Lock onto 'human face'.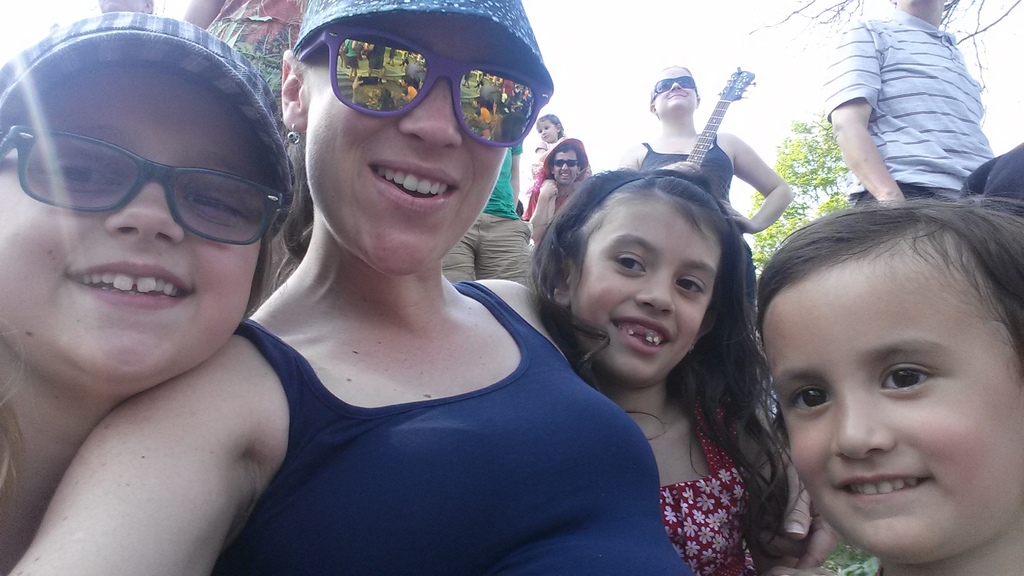
Locked: <region>551, 154, 576, 185</region>.
